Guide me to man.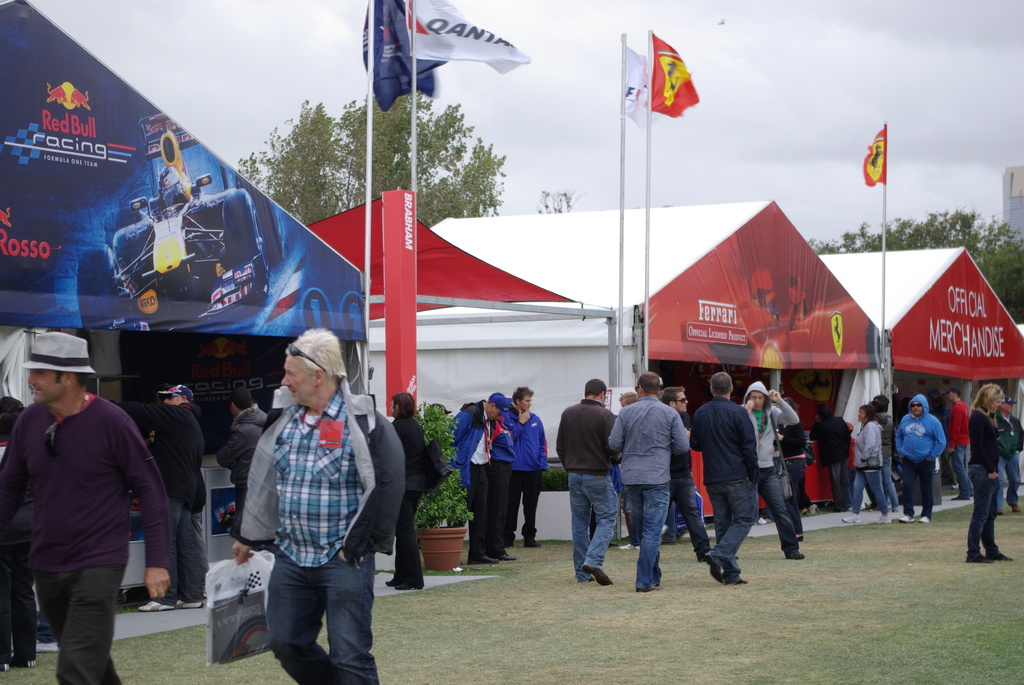
Guidance: 108 379 211 611.
